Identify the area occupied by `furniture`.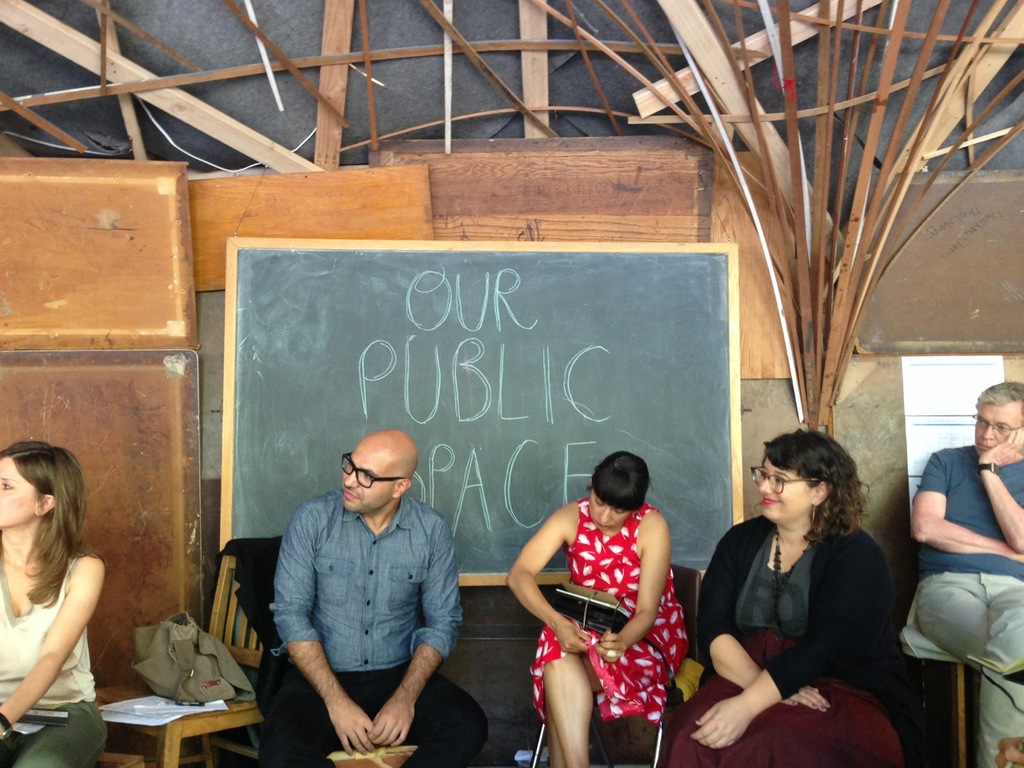
Area: [94,750,150,767].
